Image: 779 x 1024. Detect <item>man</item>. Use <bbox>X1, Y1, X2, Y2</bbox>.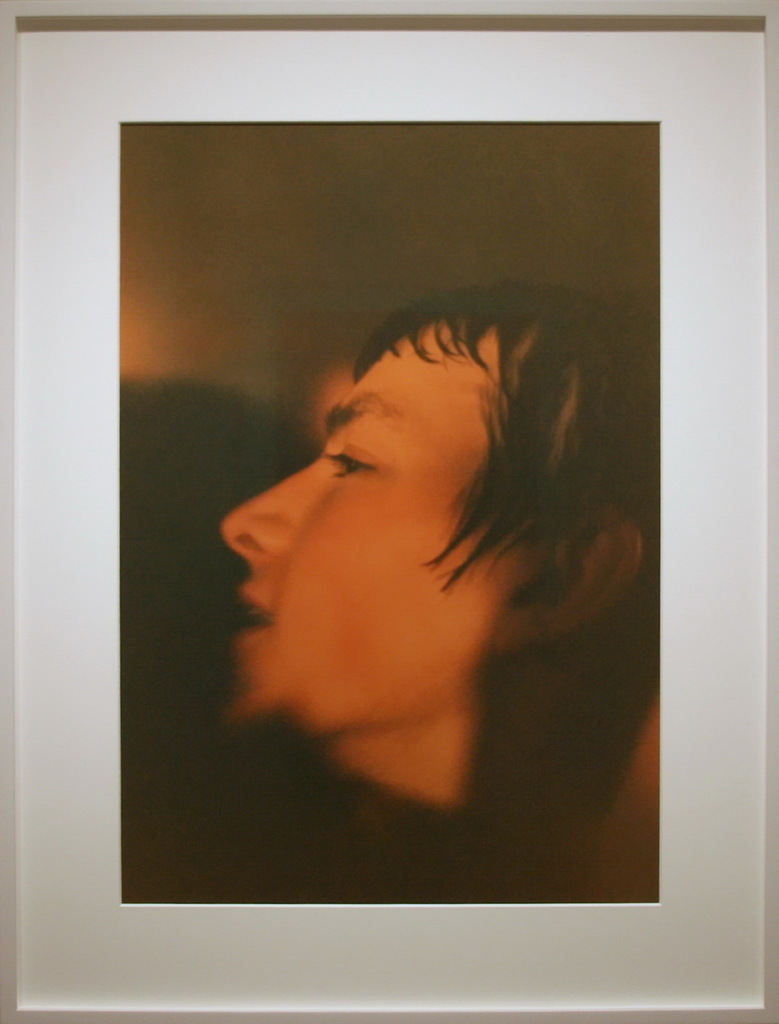
<bbox>162, 319, 684, 882</bbox>.
